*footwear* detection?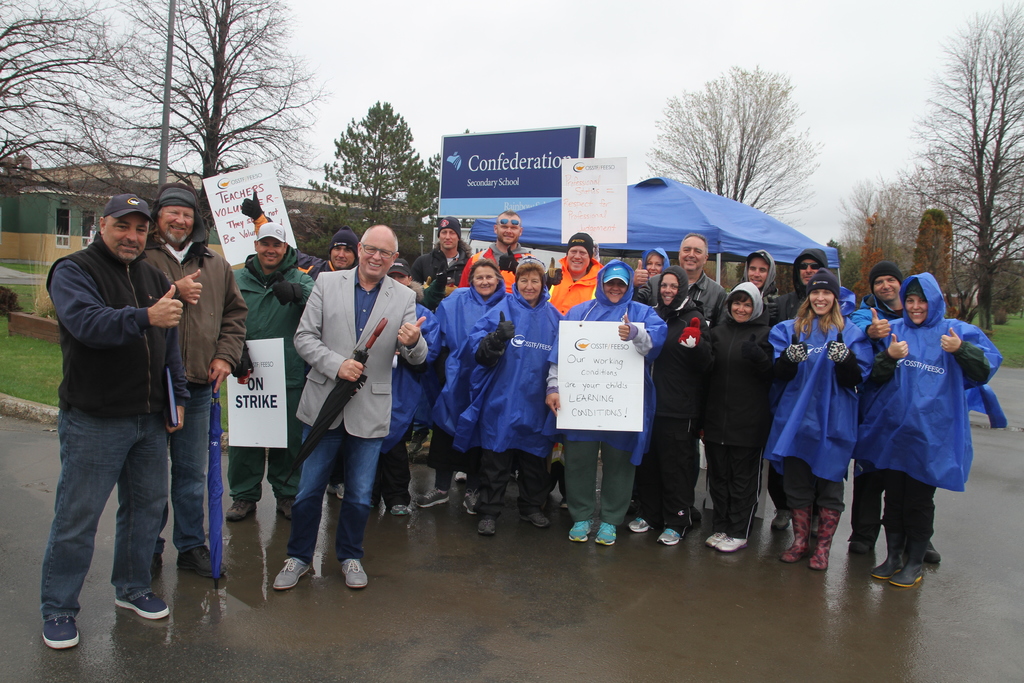
(415,488,451,507)
